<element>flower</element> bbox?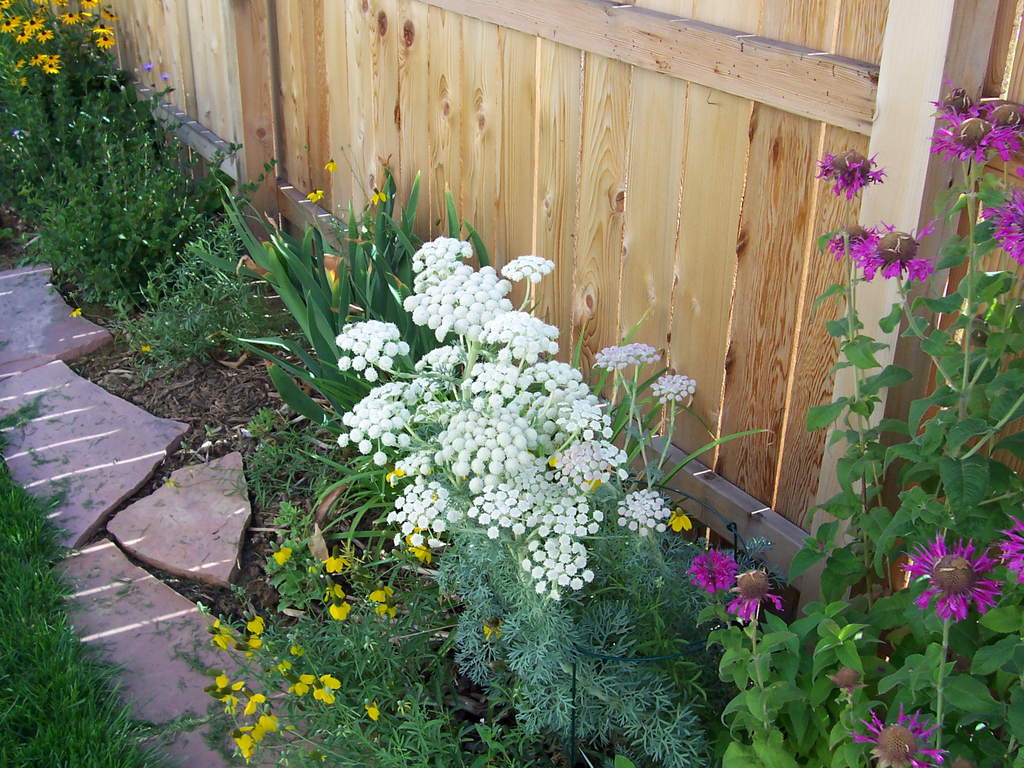
<box>927,109,1010,172</box>
